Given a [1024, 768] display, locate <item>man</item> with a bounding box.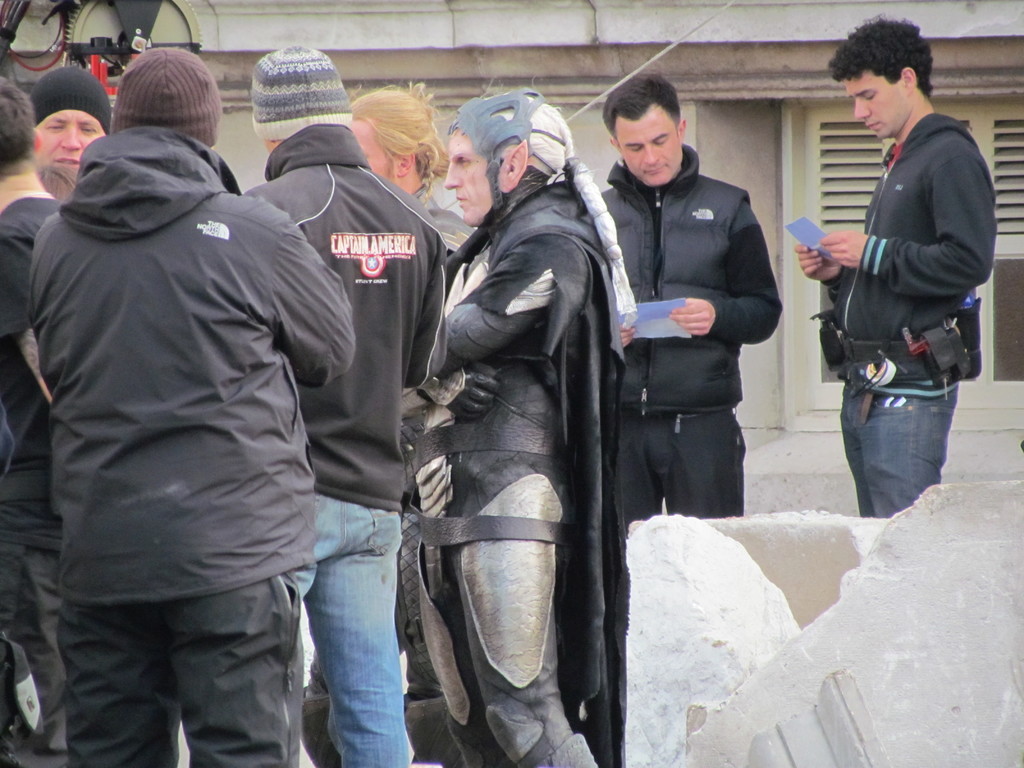
Located: box(593, 72, 789, 739).
